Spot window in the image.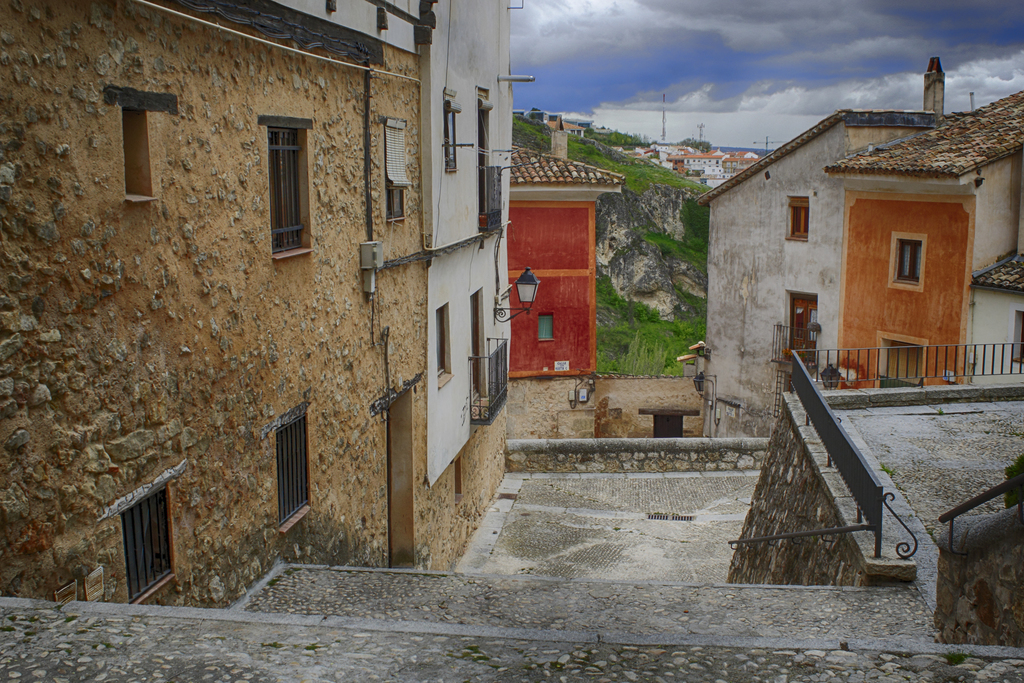
window found at 250:92:306:258.
